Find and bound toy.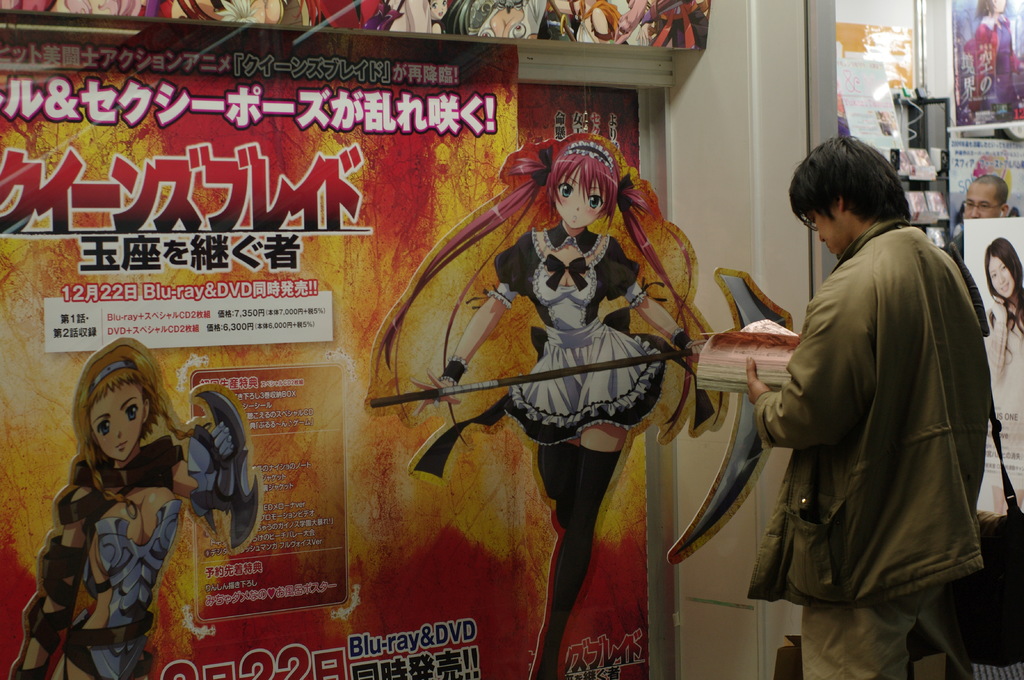
Bound: <region>479, 0, 541, 49</region>.
